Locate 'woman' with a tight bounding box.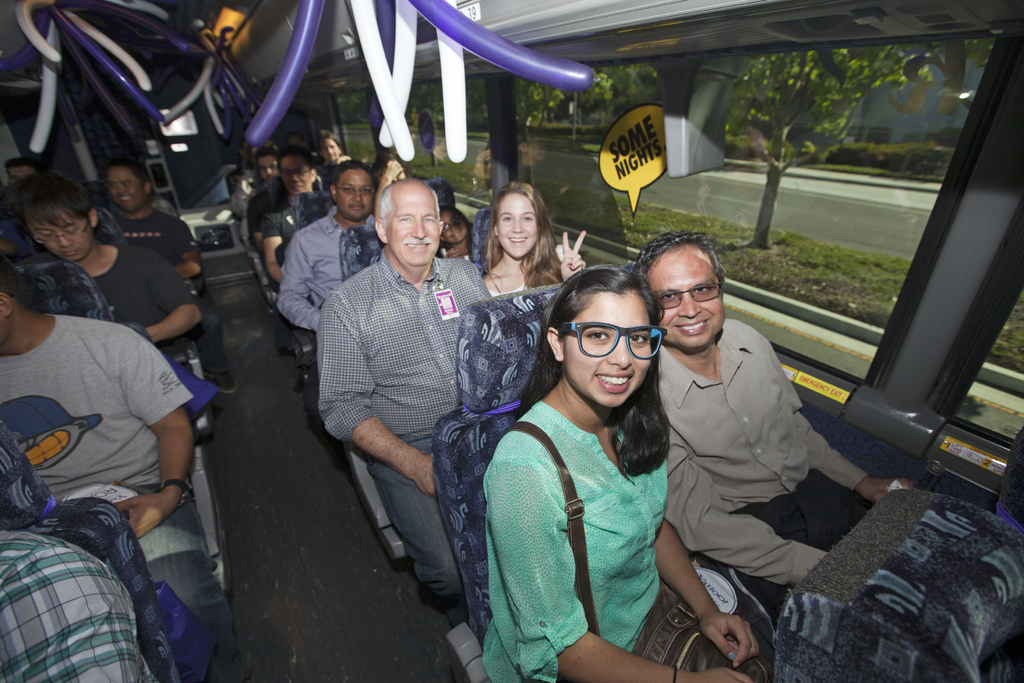
{"x1": 478, "y1": 251, "x2": 710, "y2": 682}.
